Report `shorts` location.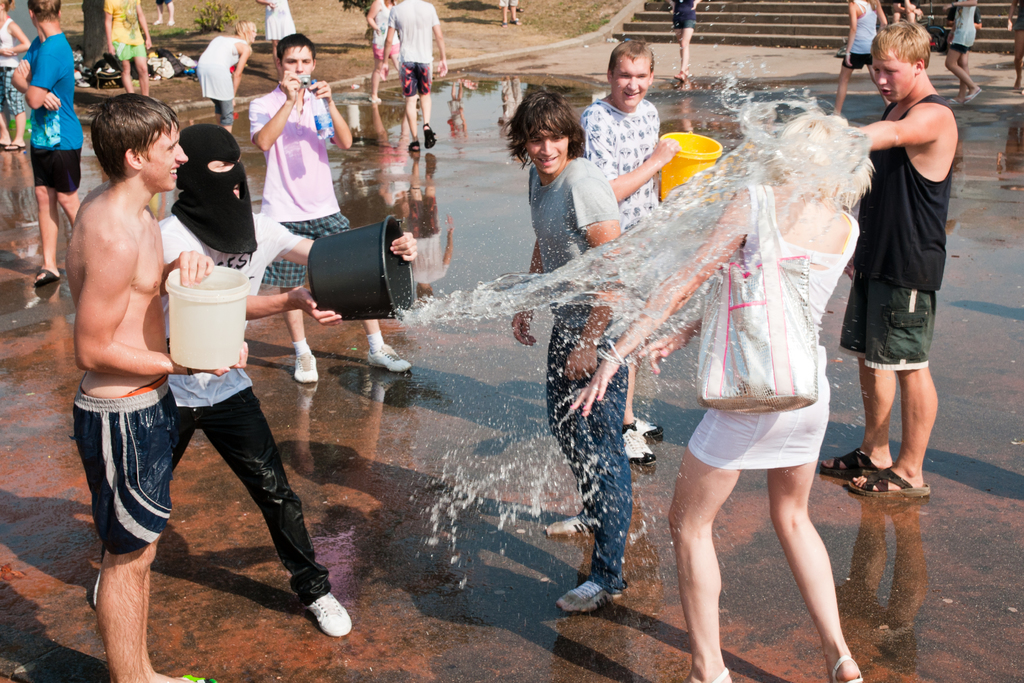
Report: [left=211, top=97, right=236, bottom=124].
